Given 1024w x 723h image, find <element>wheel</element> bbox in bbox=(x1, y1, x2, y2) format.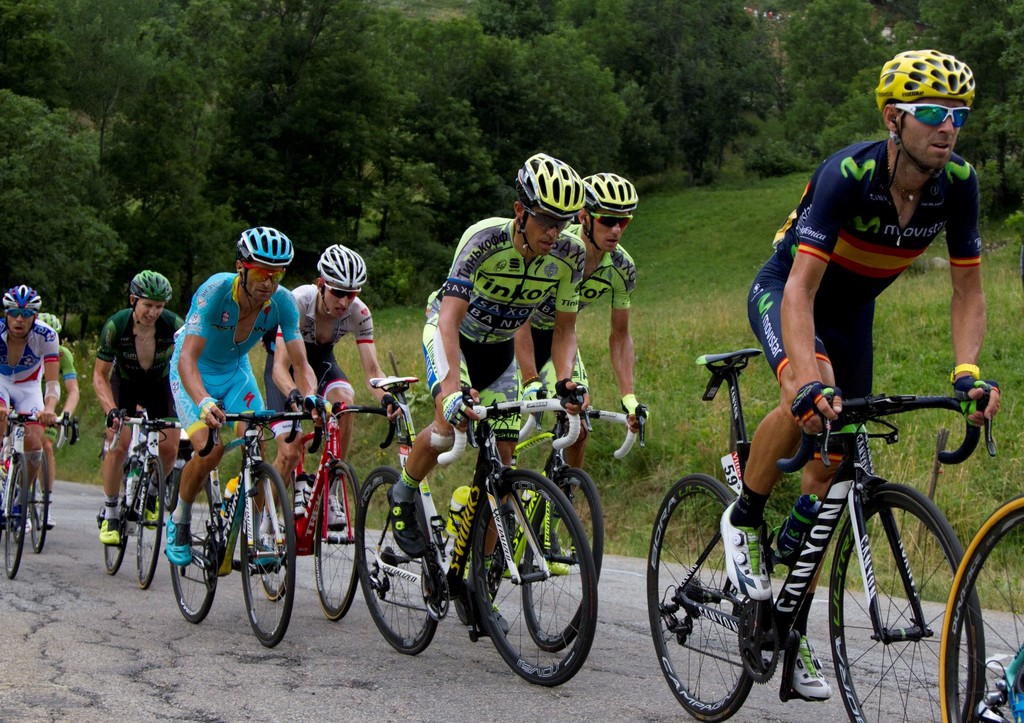
bbox=(137, 457, 163, 590).
